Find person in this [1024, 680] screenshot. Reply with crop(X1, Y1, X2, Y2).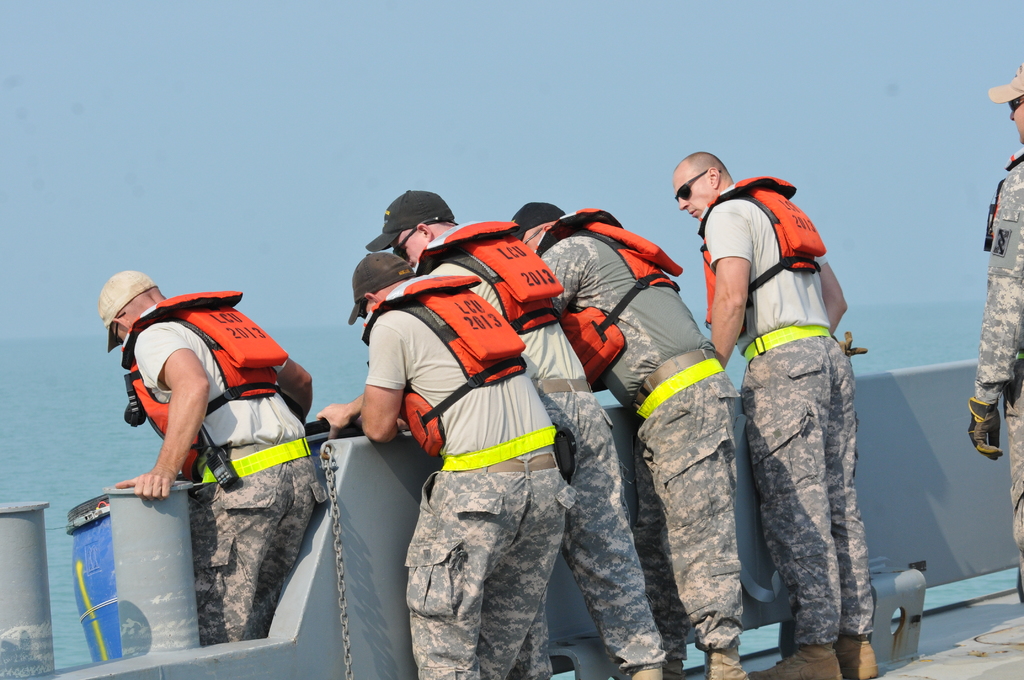
crop(675, 150, 879, 679).
